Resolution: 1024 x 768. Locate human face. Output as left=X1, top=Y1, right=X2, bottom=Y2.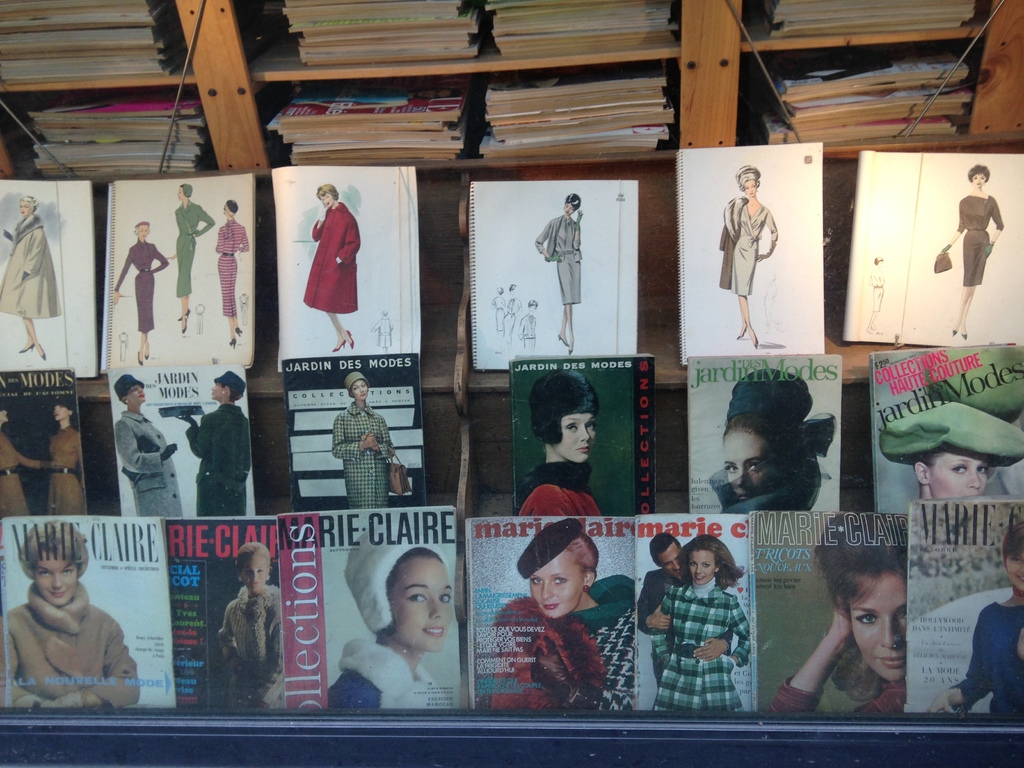
left=0, top=409, right=10, bottom=424.
